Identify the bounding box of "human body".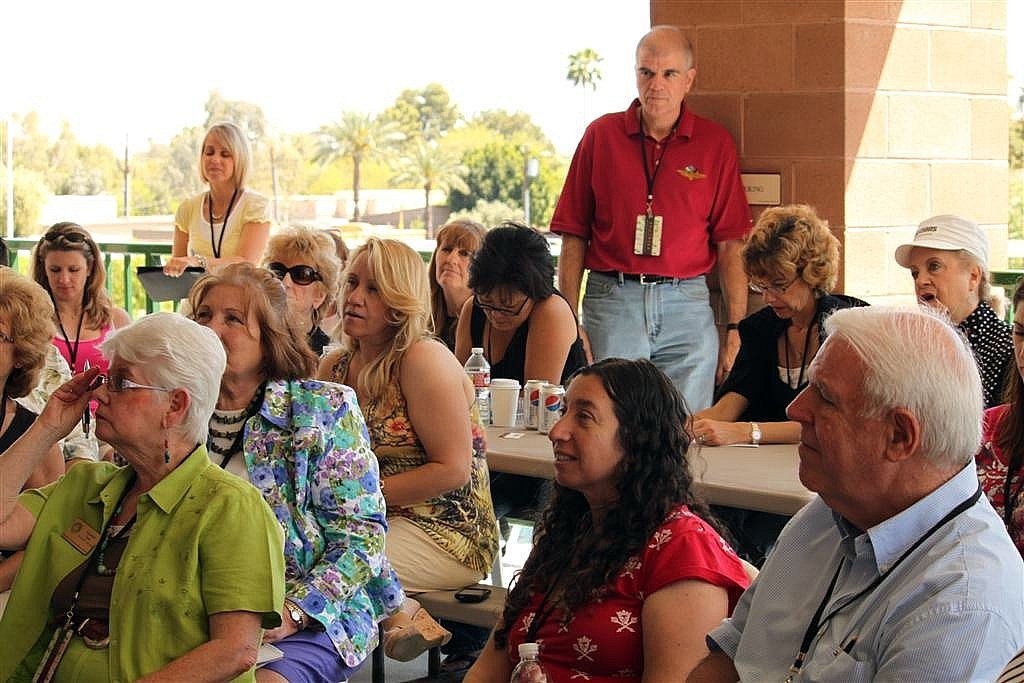
(679, 454, 1023, 682).
